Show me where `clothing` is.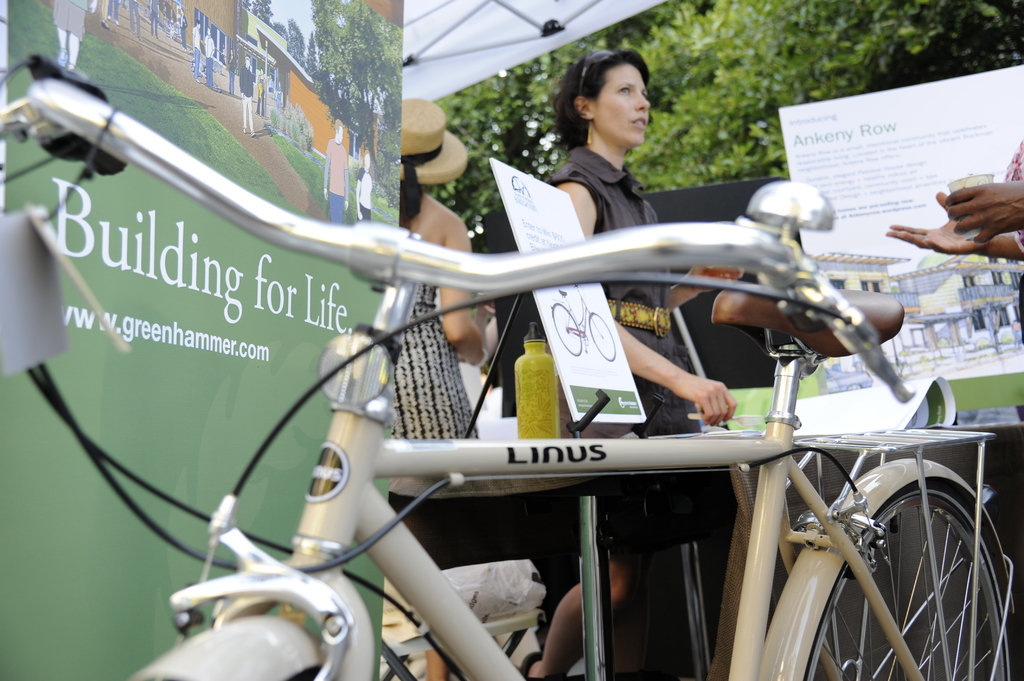
`clothing` is at crop(228, 55, 239, 92).
